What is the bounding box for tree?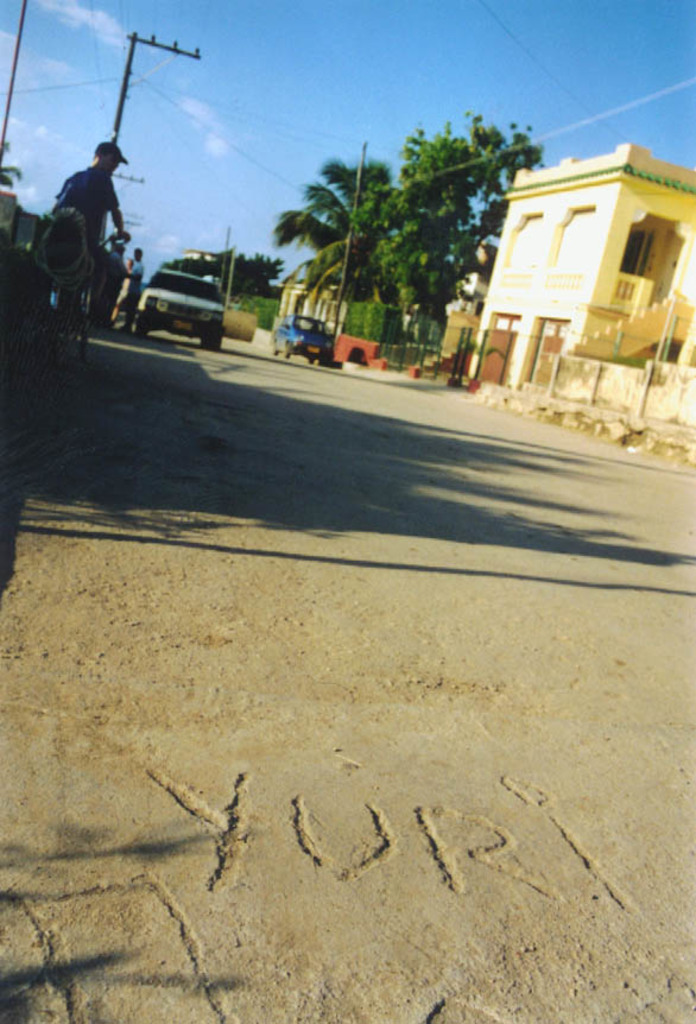
bbox=(172, 245, 281, 304).
